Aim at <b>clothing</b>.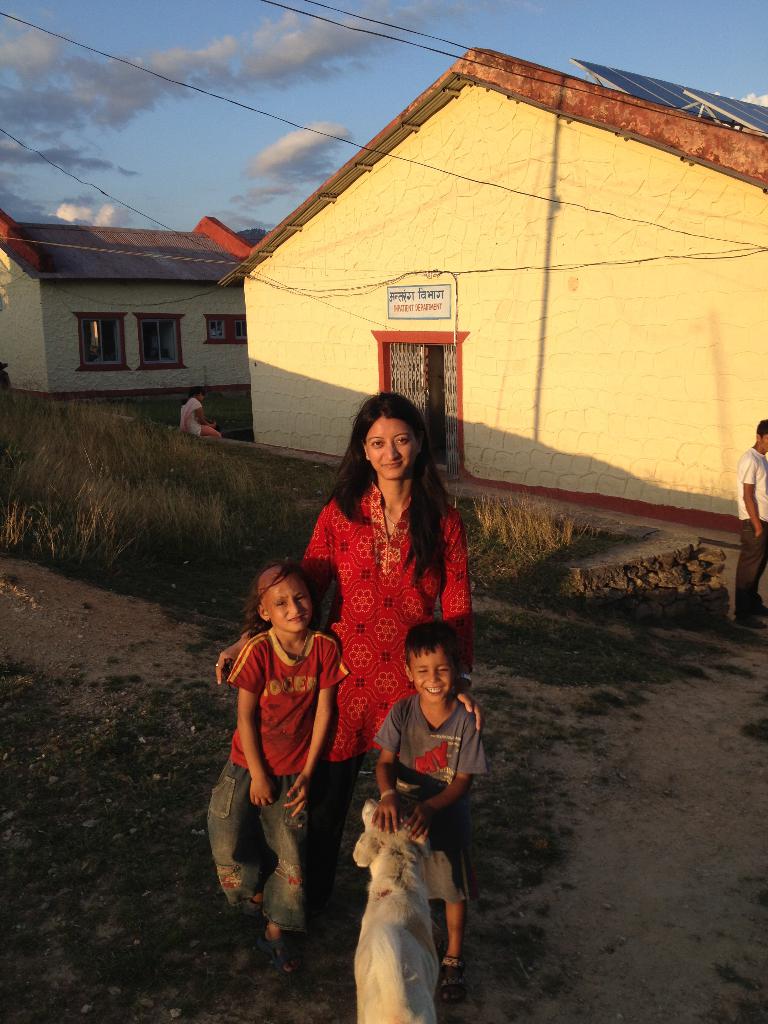
Aimed at {"x1": 387, "y1": 696, "x2": 477, "y2": 797}.
